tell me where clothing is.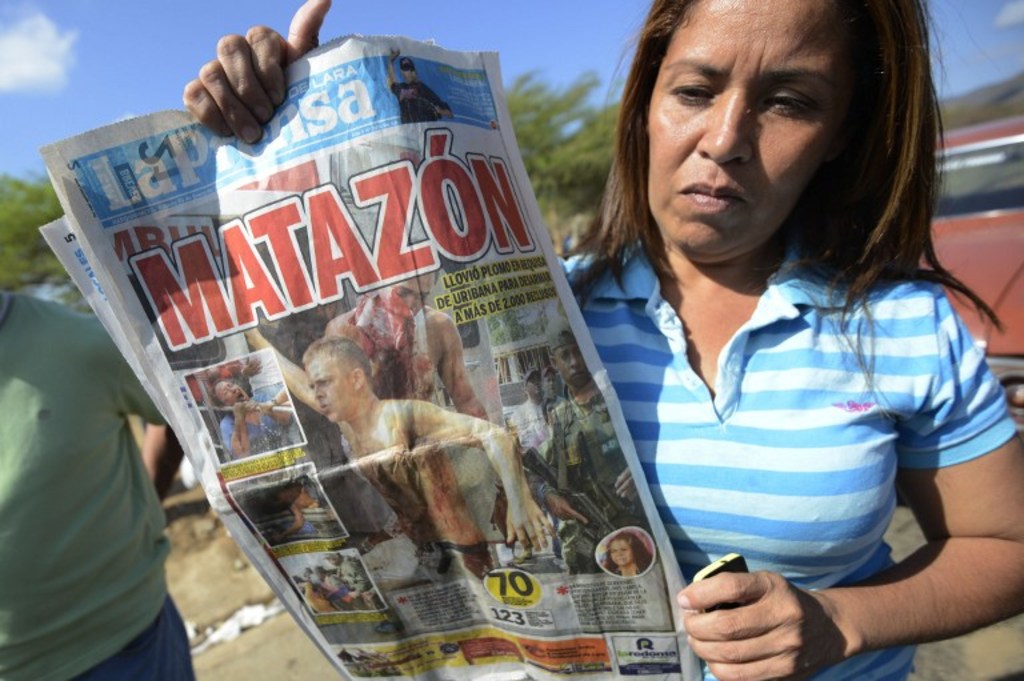
clothing is at region(531, 428, 539, 453).
